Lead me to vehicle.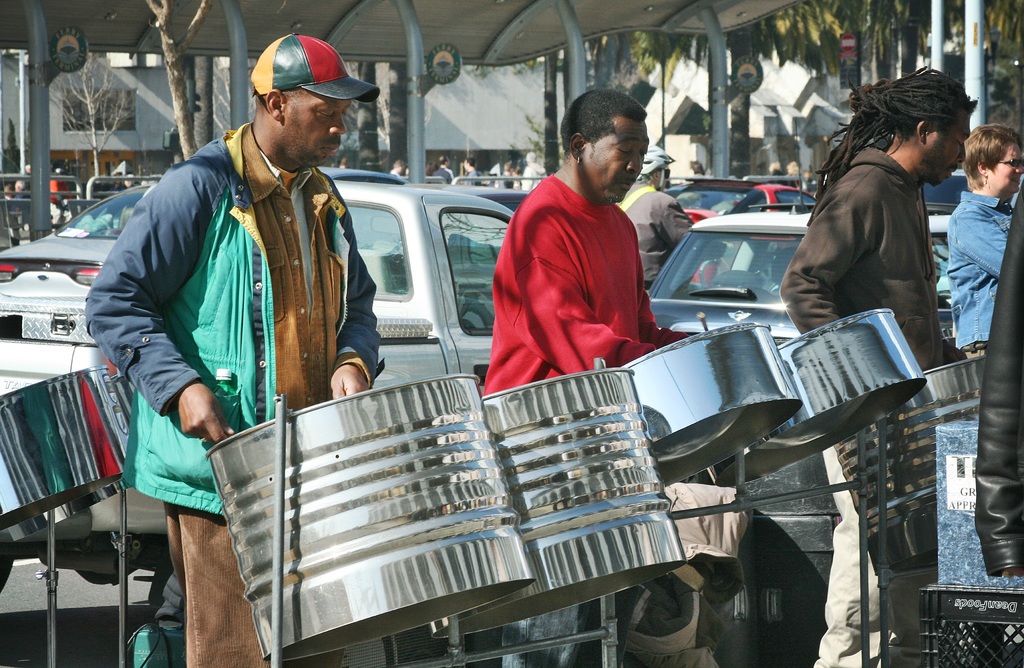
Lead to x1=668, y1=177, x2=835, y2=224.
